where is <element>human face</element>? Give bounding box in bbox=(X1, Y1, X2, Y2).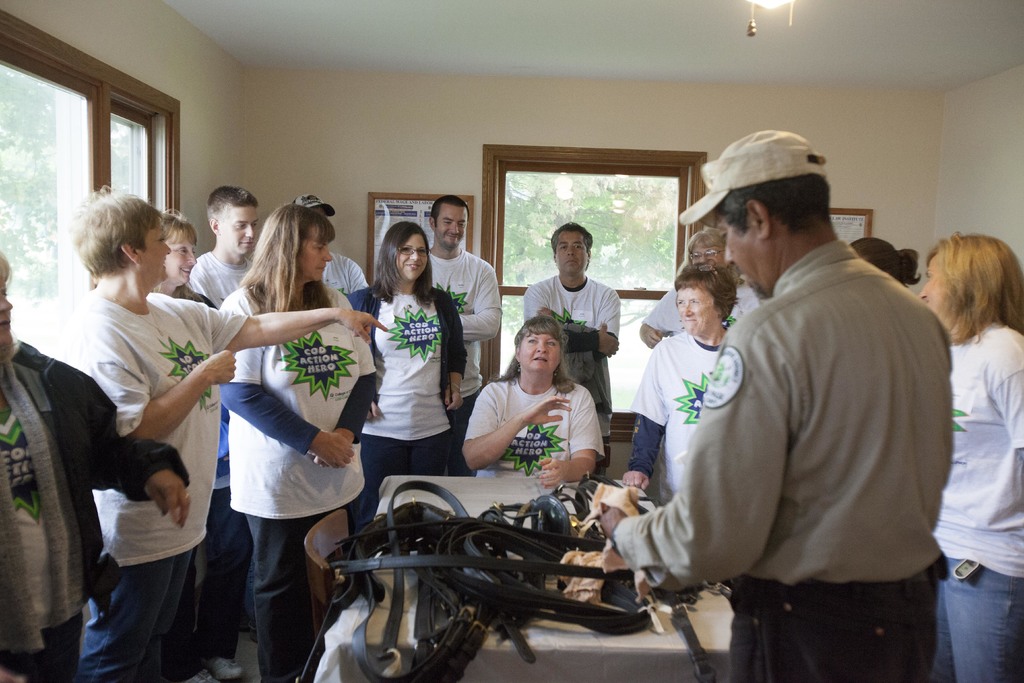
bbox=(297, 222, 335, 284).
